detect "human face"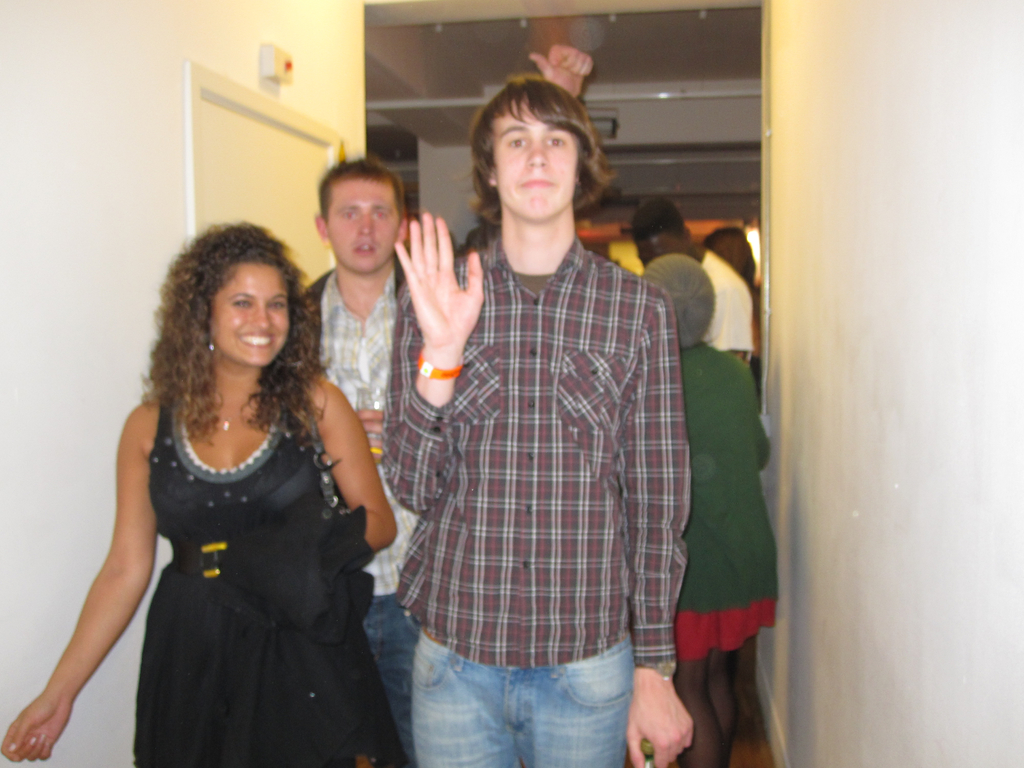
l=493, t=111, r=588, b=225
